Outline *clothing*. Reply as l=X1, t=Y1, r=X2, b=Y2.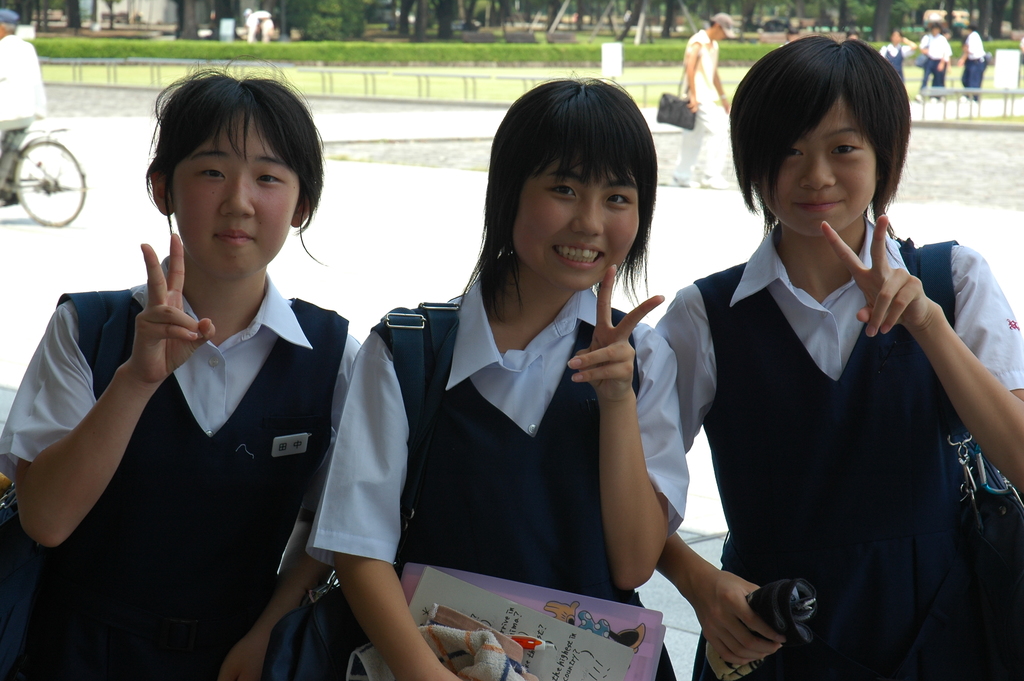
l=640, t=186, r=999, b=655.
